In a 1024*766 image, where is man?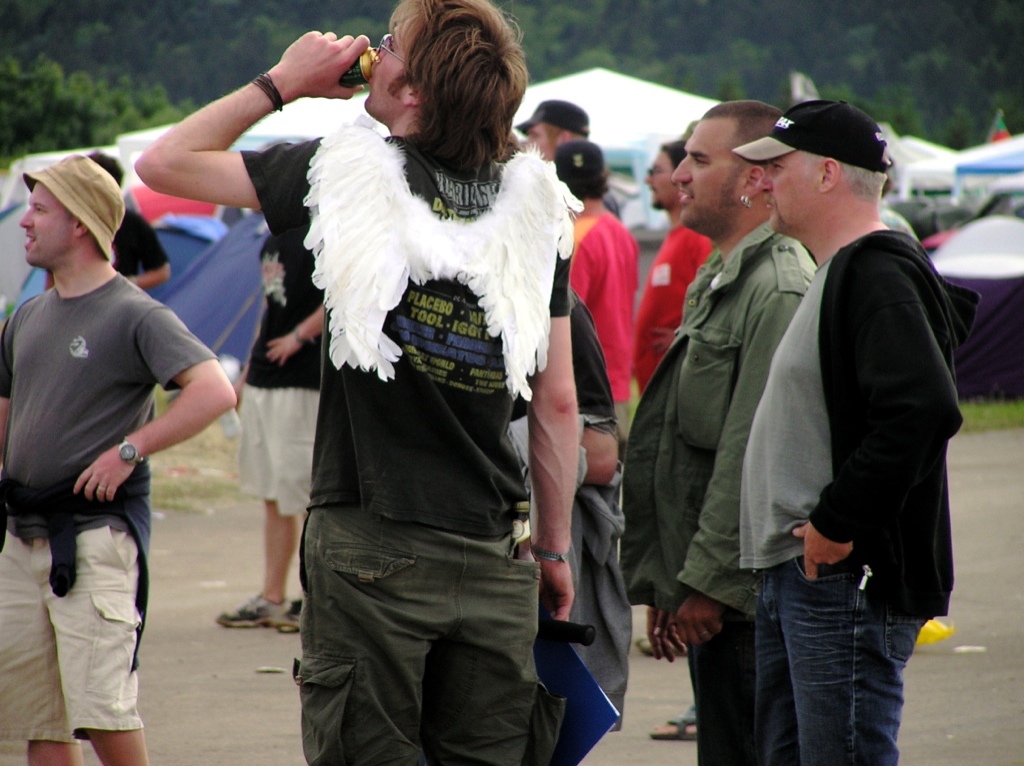
crop(622, 101, 818, 765).
